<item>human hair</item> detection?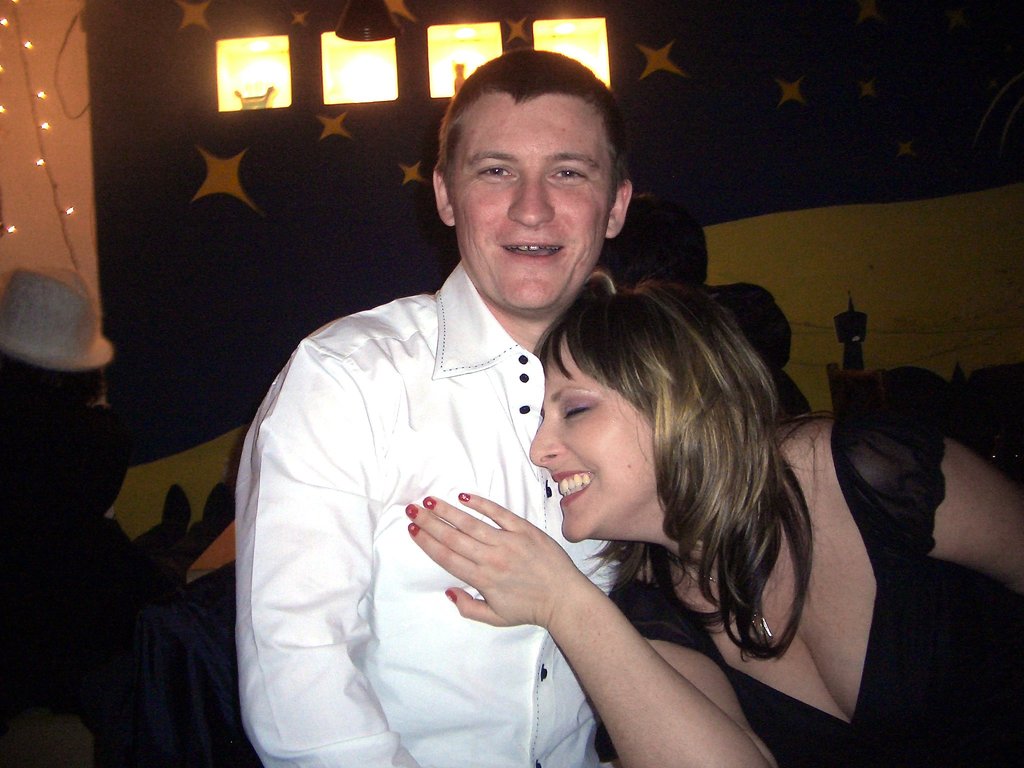
<bbox>591, 193, 703, 287</bbox>
